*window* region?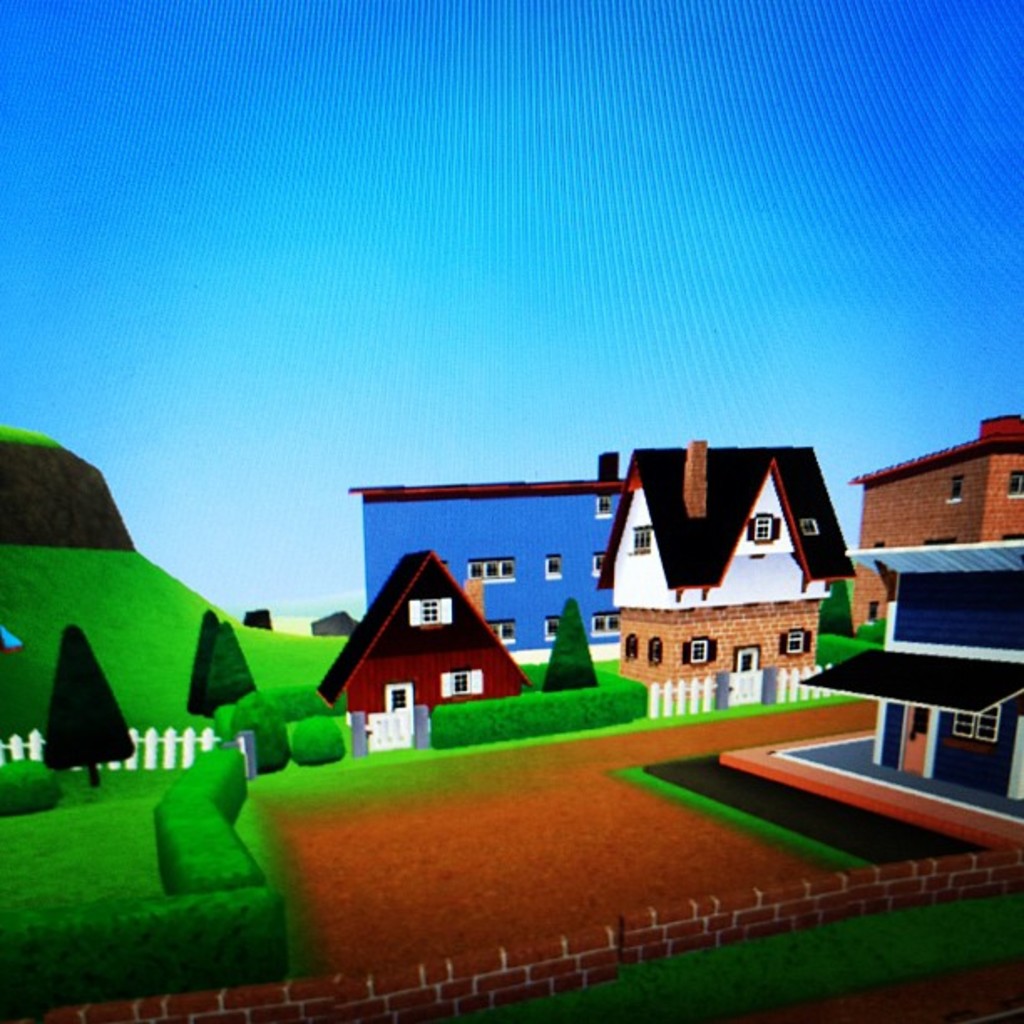
[left=482, top=619, right=524, bottom=644]
